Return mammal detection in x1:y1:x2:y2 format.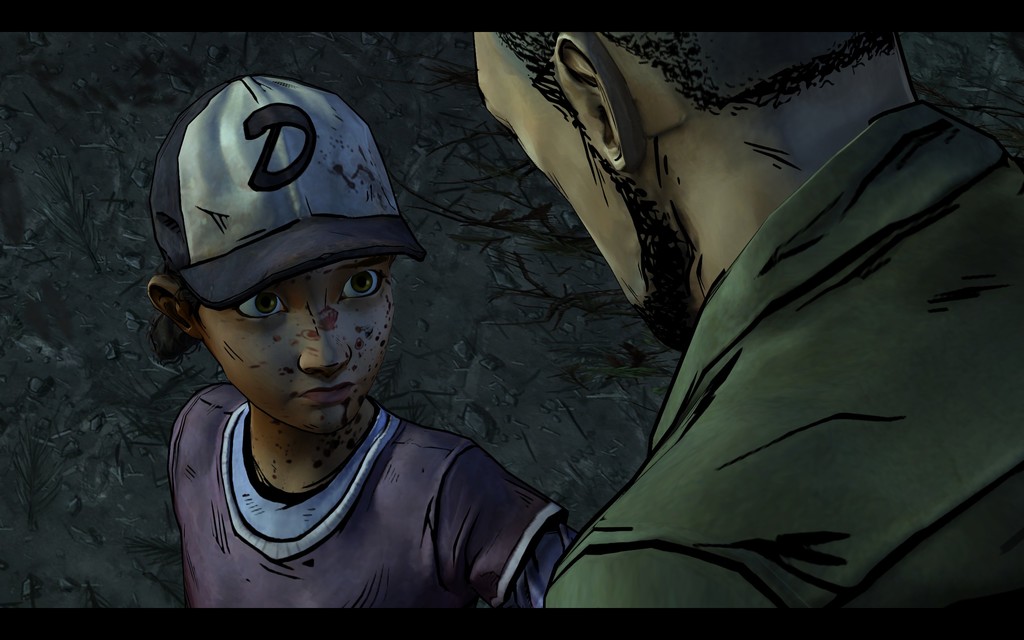
476:28:1023:611.
